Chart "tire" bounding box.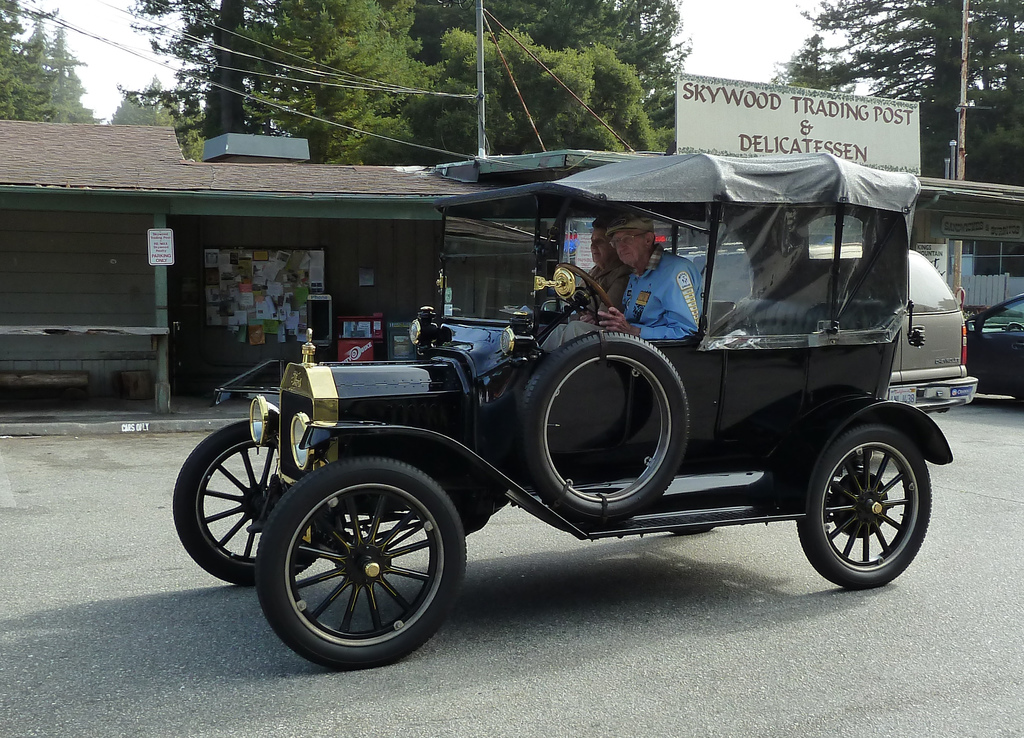
Charted: x1=265 y1=458 x2=461 y2=658.
